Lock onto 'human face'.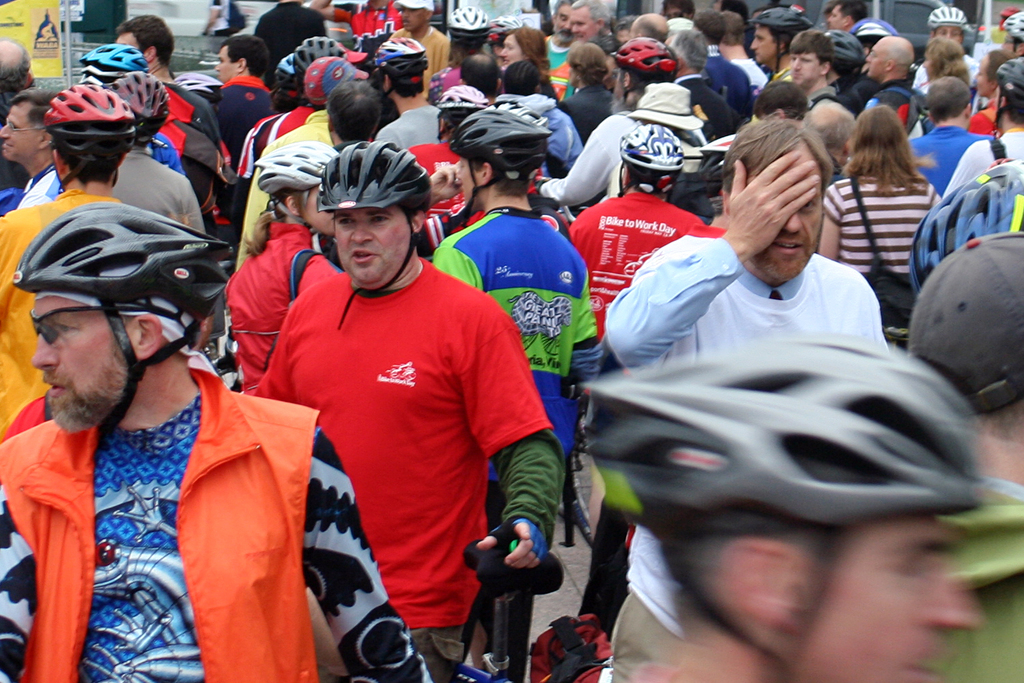
Locked: (left=569, top=6, right=597, bottom=36).
